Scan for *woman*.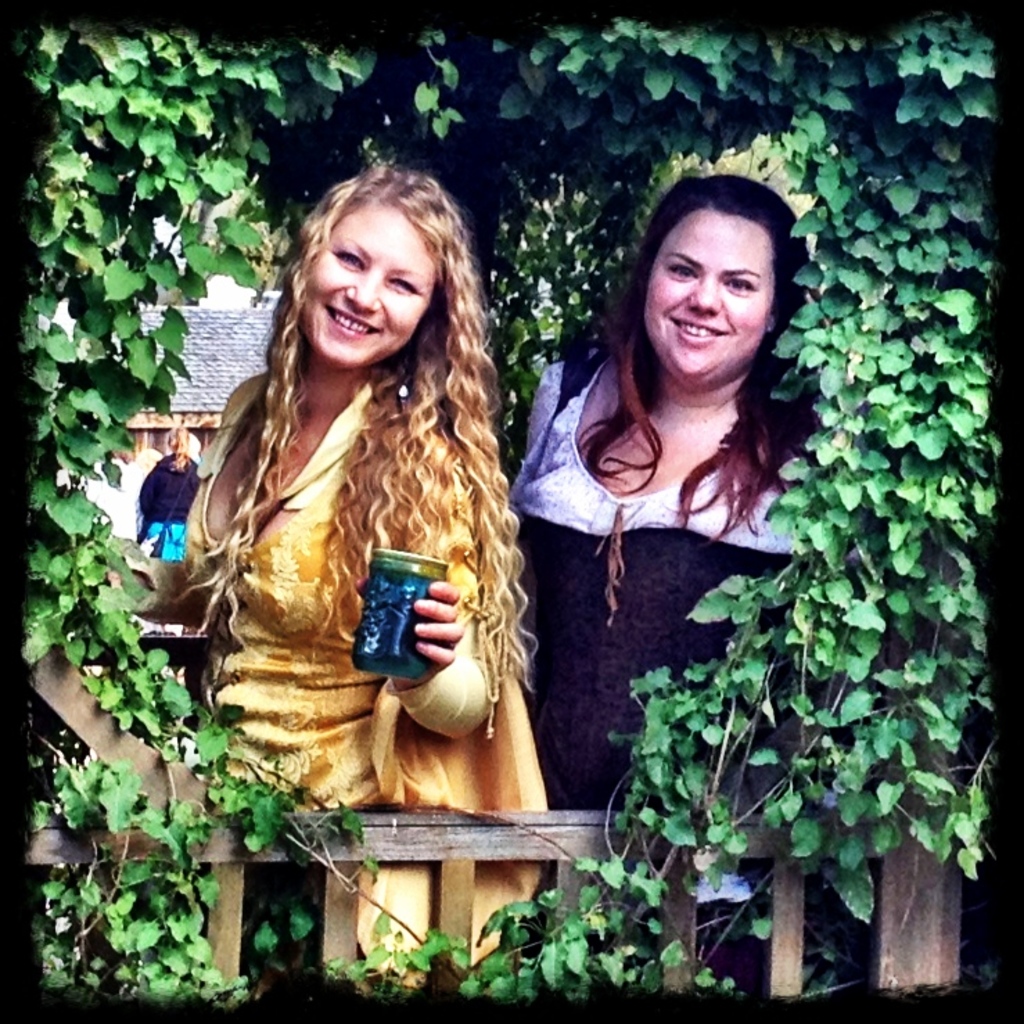
Scan result: 507:169:854:964.
